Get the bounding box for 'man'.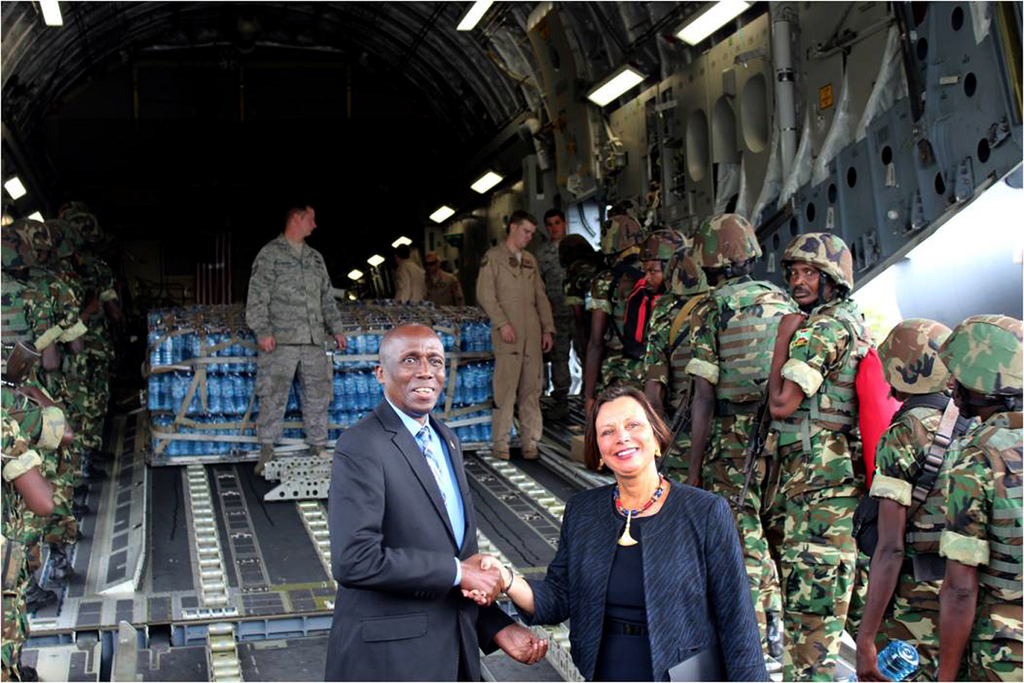
[left=854, top=315, right=986, bottom=682].
